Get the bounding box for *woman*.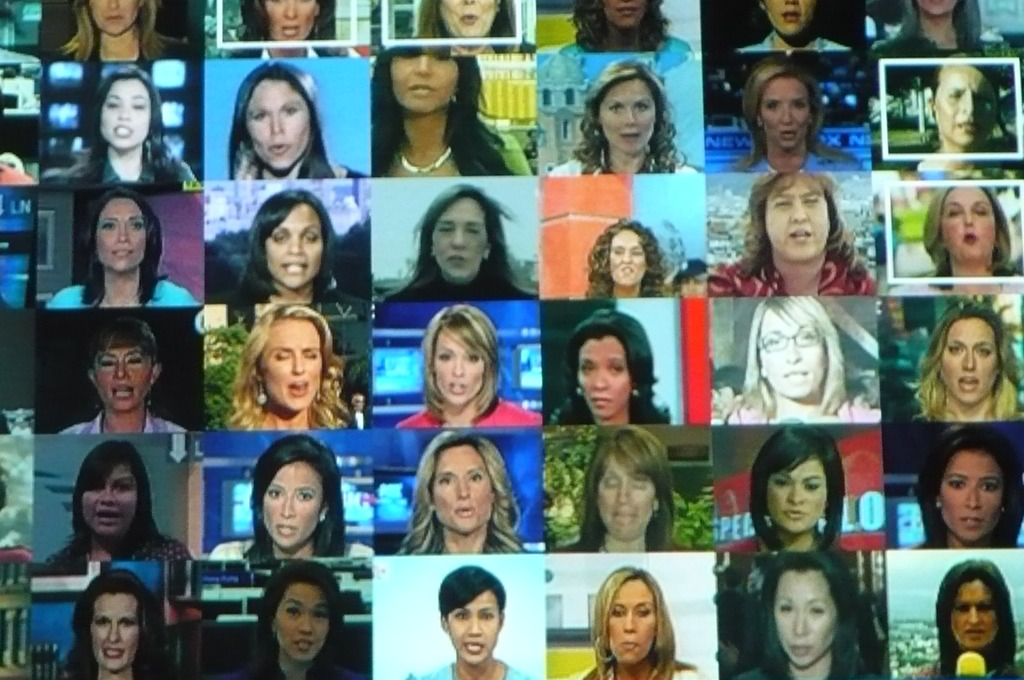
[367,56,535,173].
